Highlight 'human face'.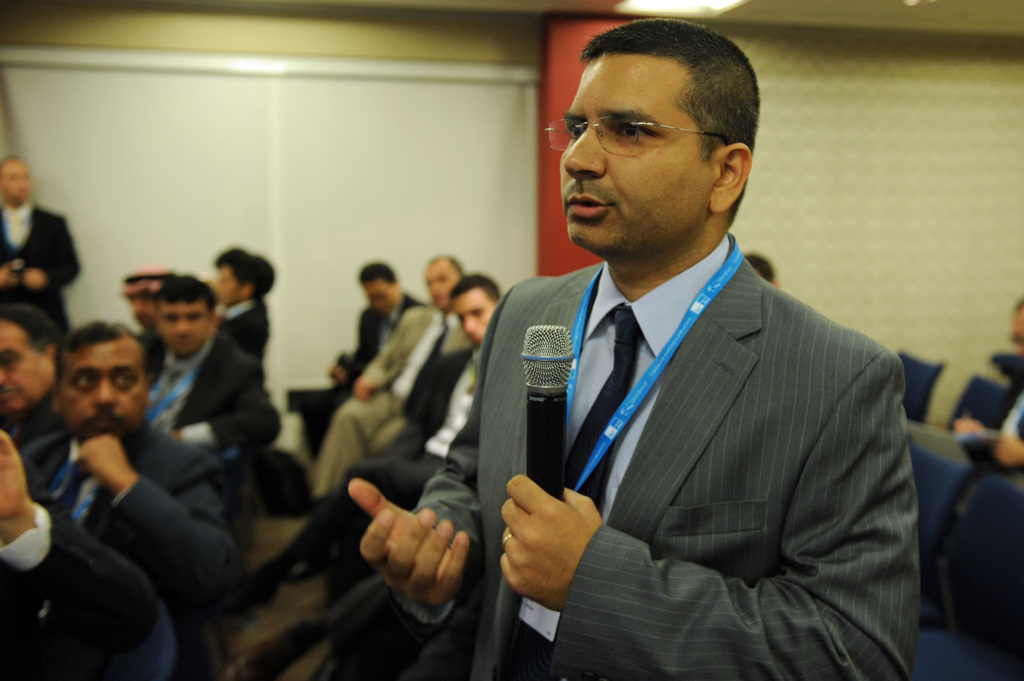
Highlighted region: select_region(421, 260, 456, 308).
